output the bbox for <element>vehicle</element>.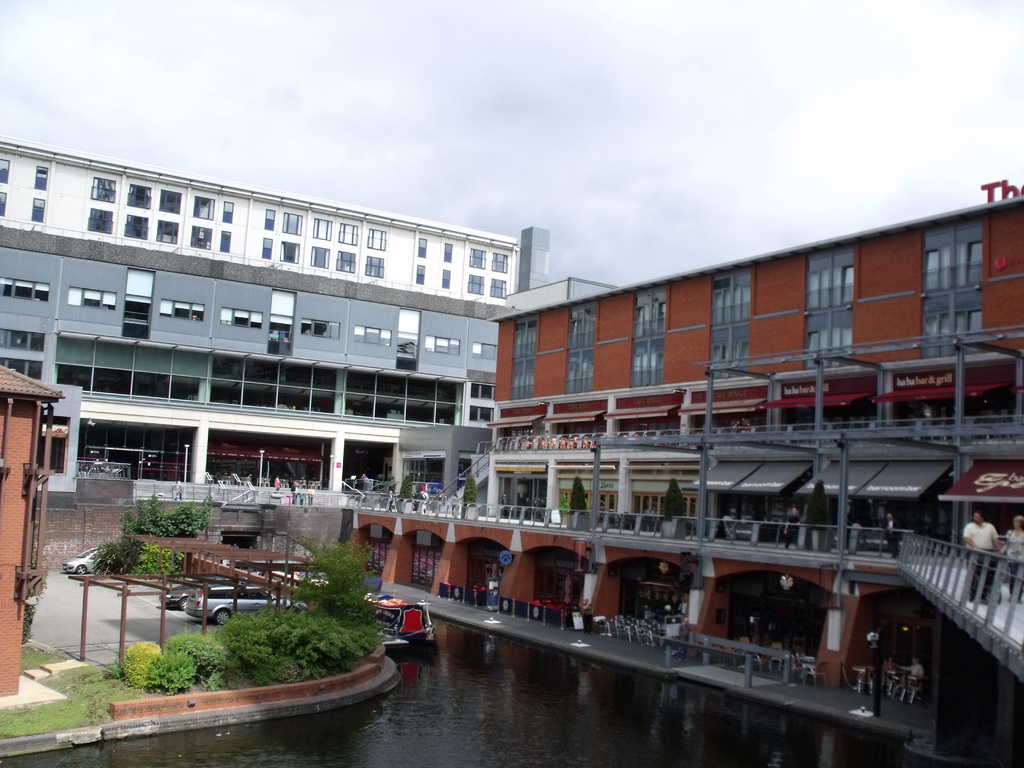
(271, 568, 328, 593).
